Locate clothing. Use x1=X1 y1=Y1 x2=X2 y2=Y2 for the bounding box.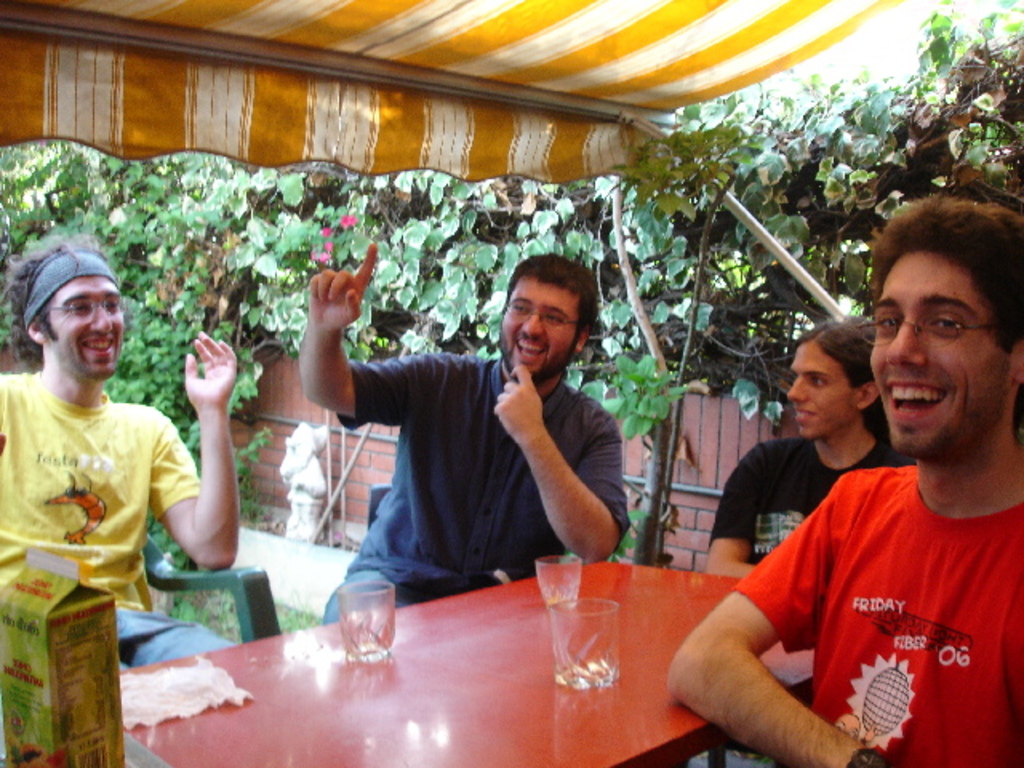
x1=742 y1=454 x2=1022 y2=766.
